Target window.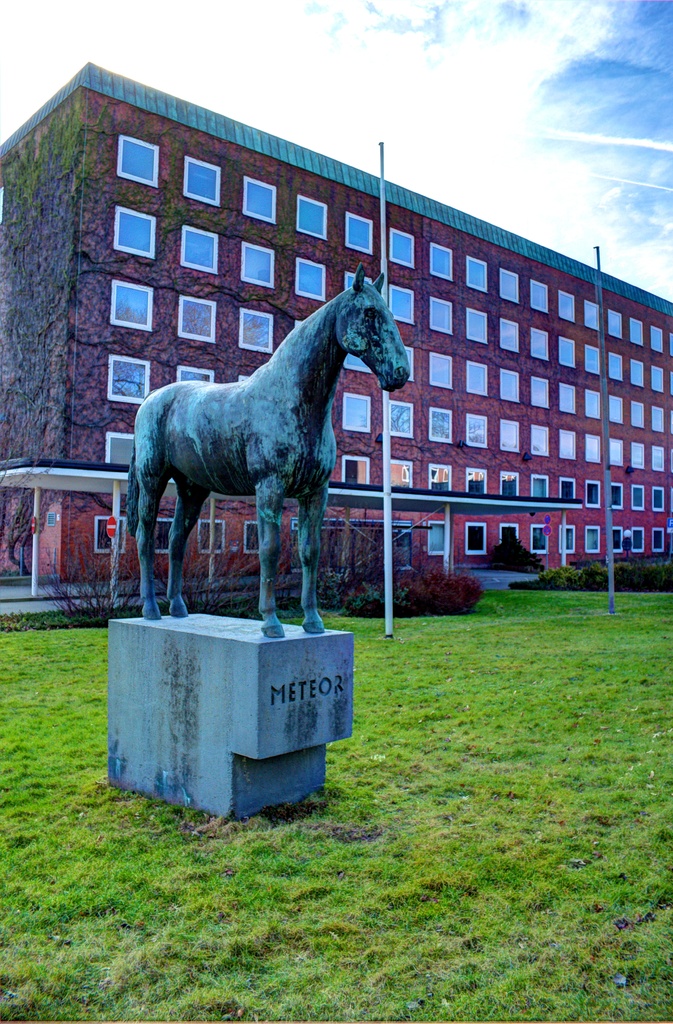
Target region: x1=108 y1=436 x2=146 y2=472.
